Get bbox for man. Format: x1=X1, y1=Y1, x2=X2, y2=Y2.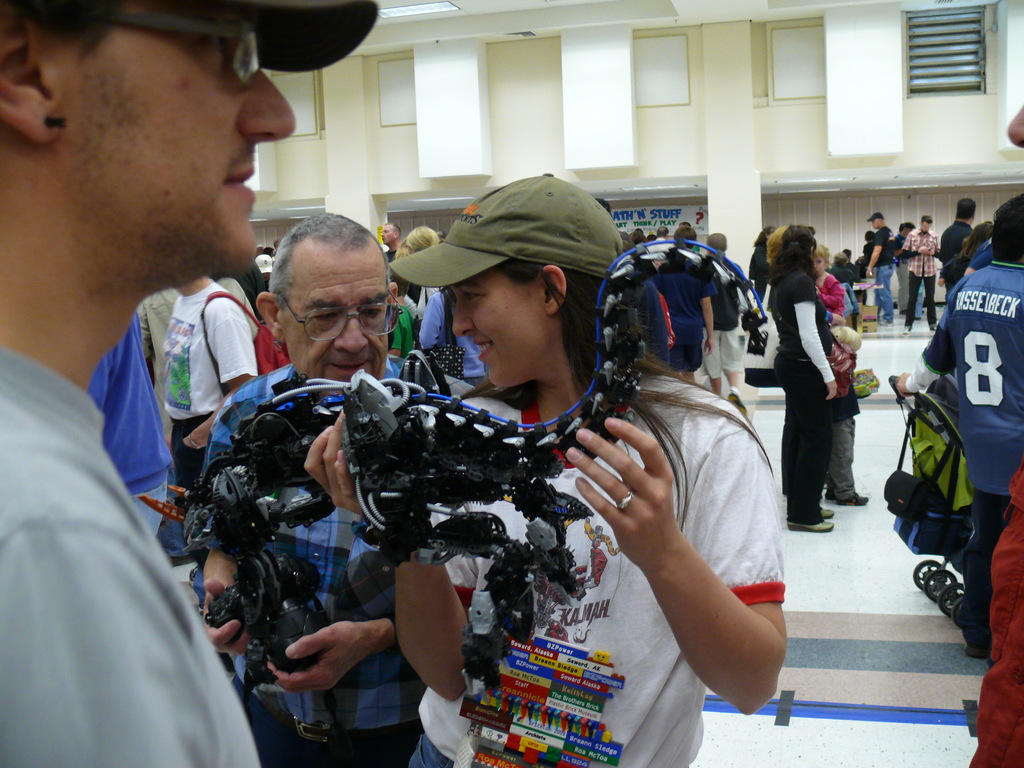
x1=865, y1=213, x2=904, y2=328.
